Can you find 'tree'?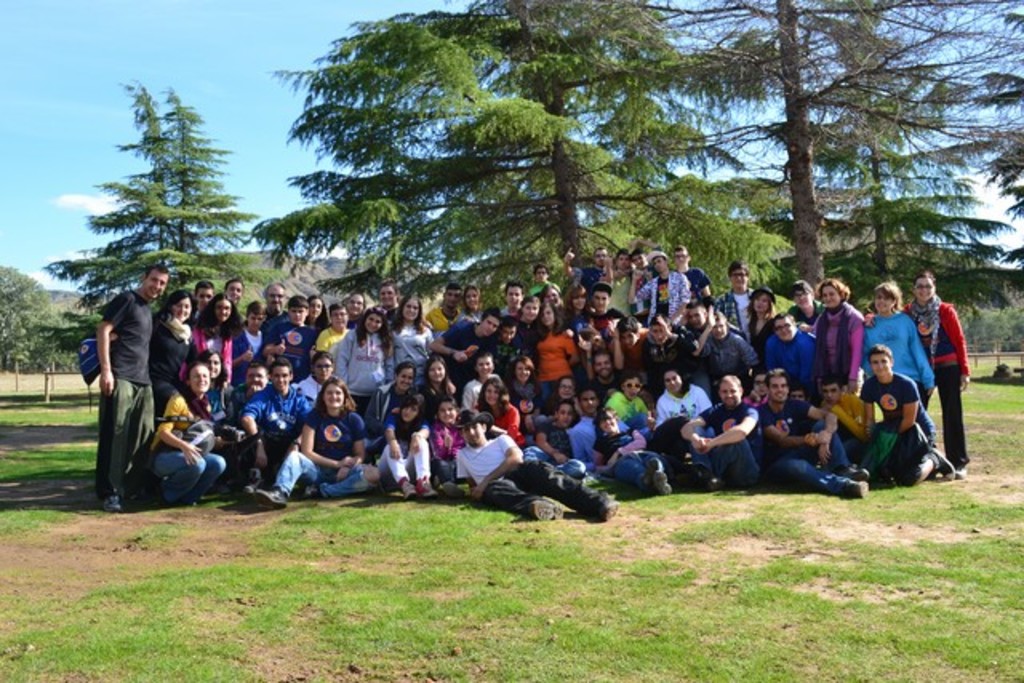
Yes, bounding box: 992:3:1022:312.
